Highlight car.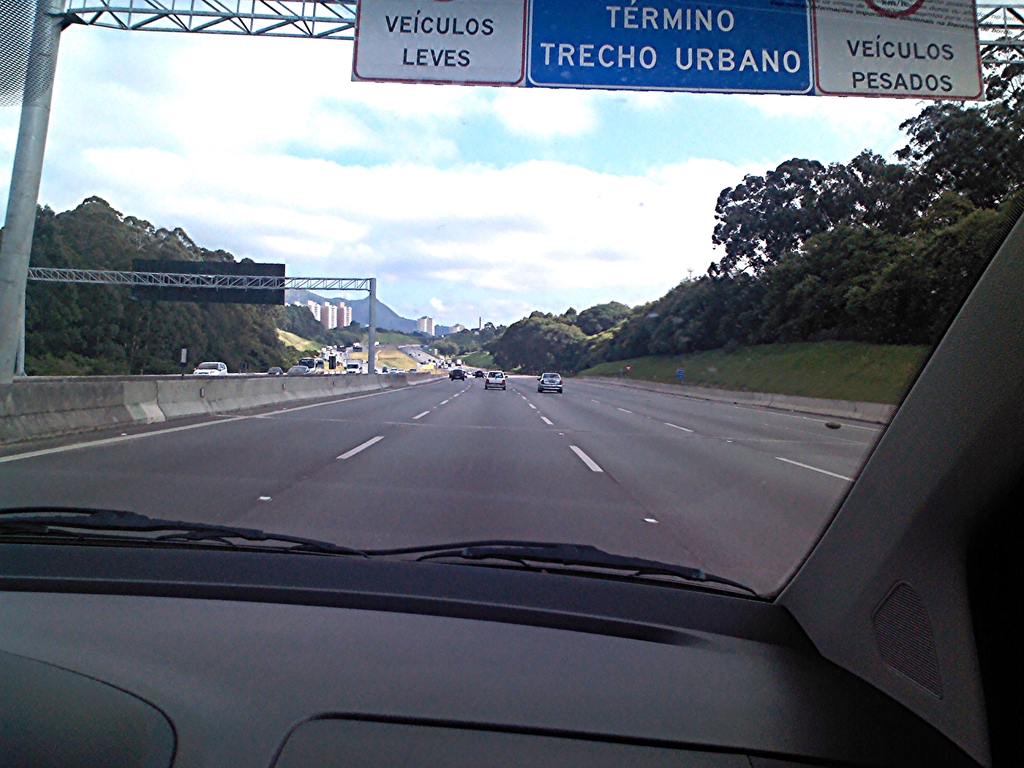
Highlighted region: <region>486, 373, 502, 388</region>.
